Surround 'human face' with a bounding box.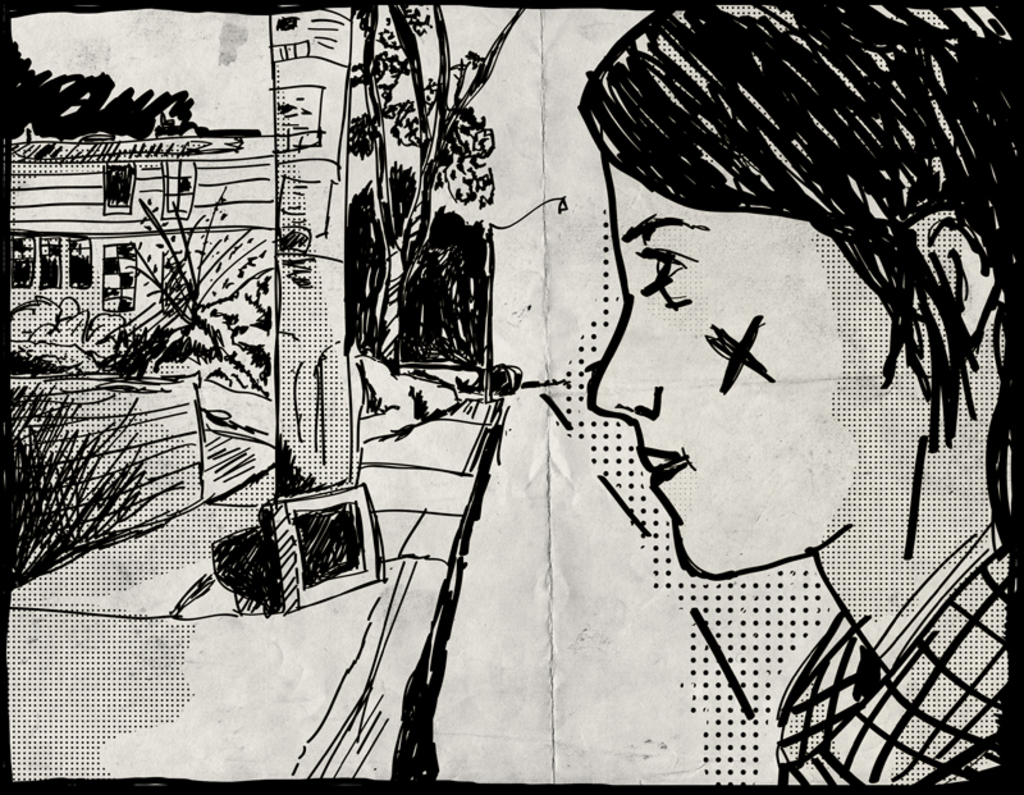
bbox(586, 129, 928, 582).
